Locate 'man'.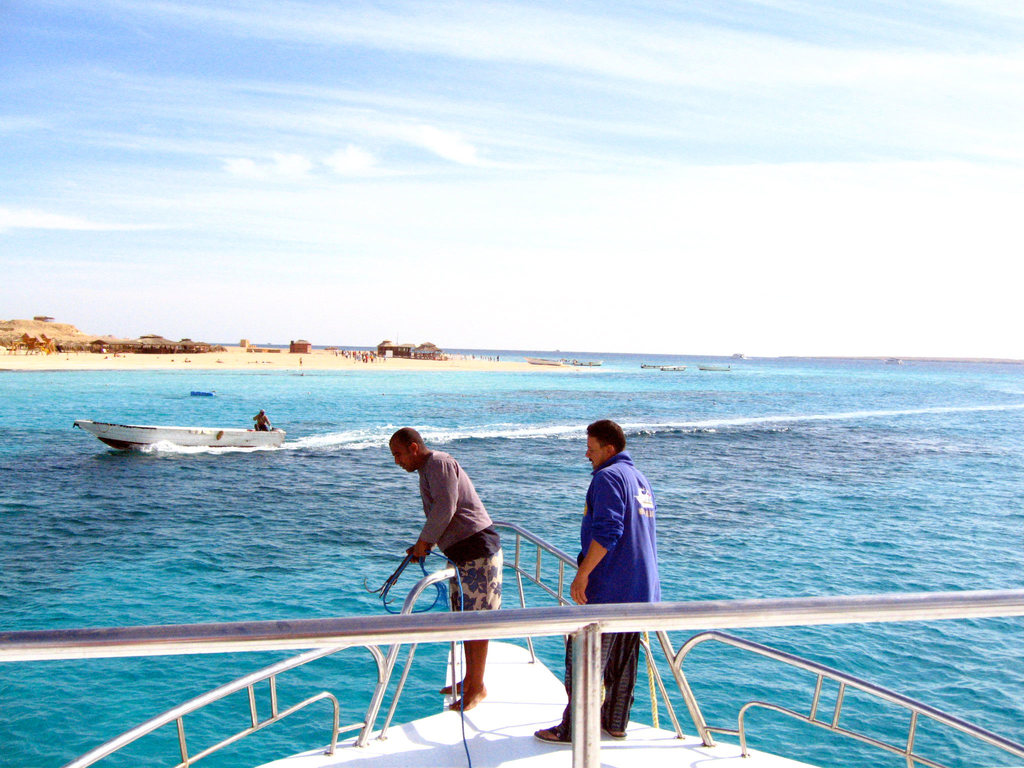
Bounding box: [left=530, top=422, right=662, bottom=744].
